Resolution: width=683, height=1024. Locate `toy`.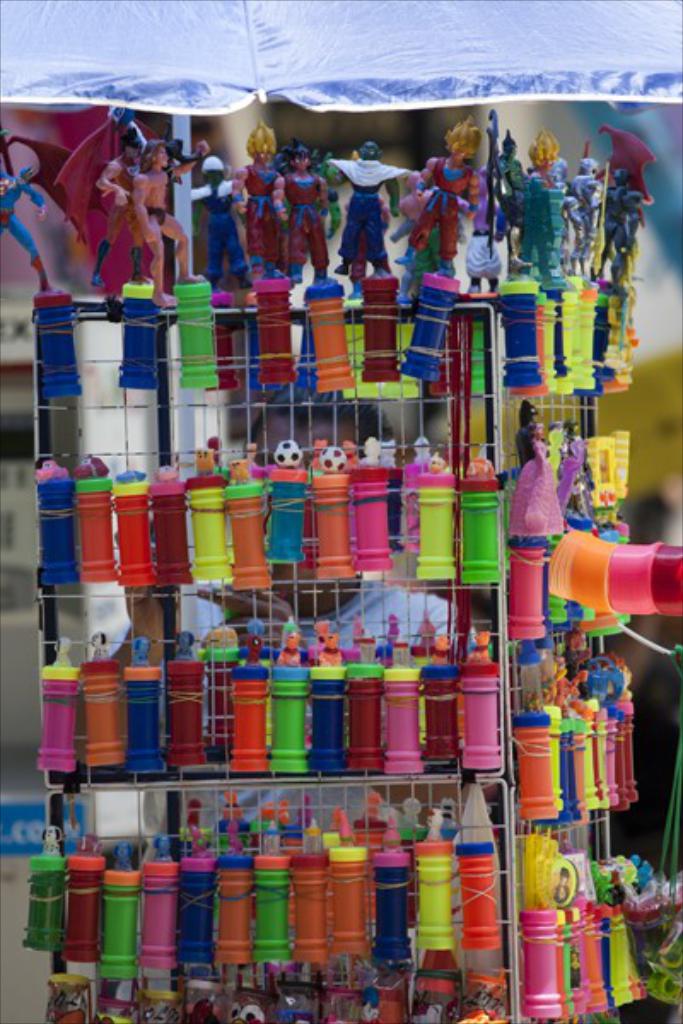
{"left": 261, "top": 437, "right": 309, "bottom": 565}.
